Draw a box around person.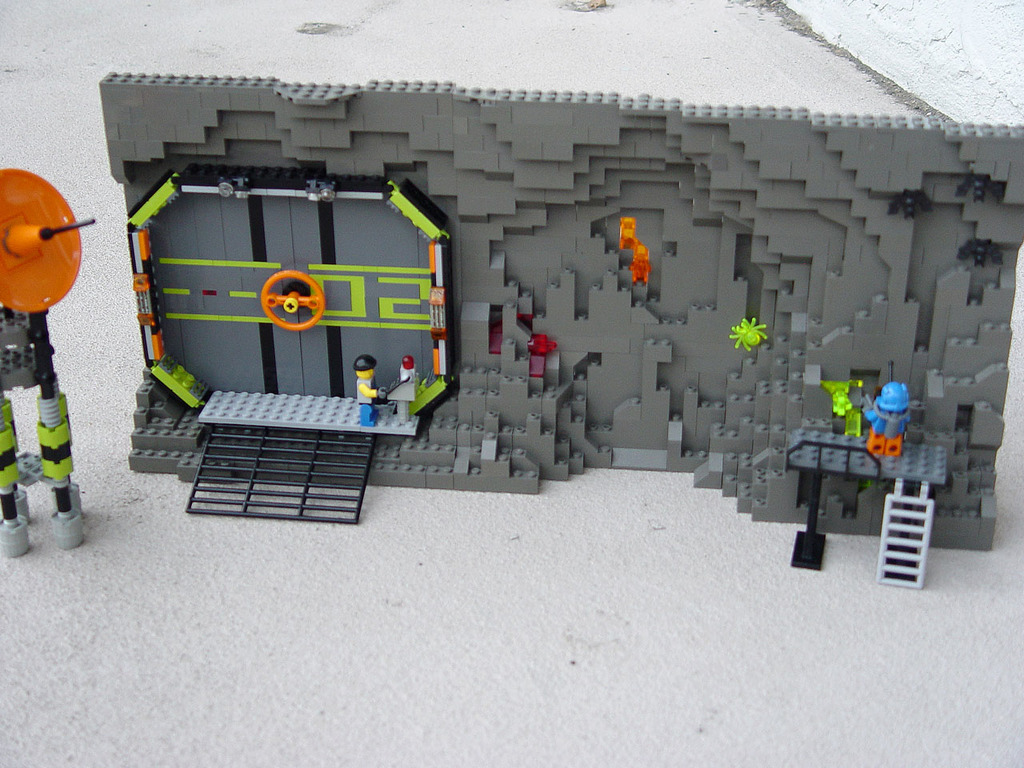
crop(386, 354, 418, 419).
